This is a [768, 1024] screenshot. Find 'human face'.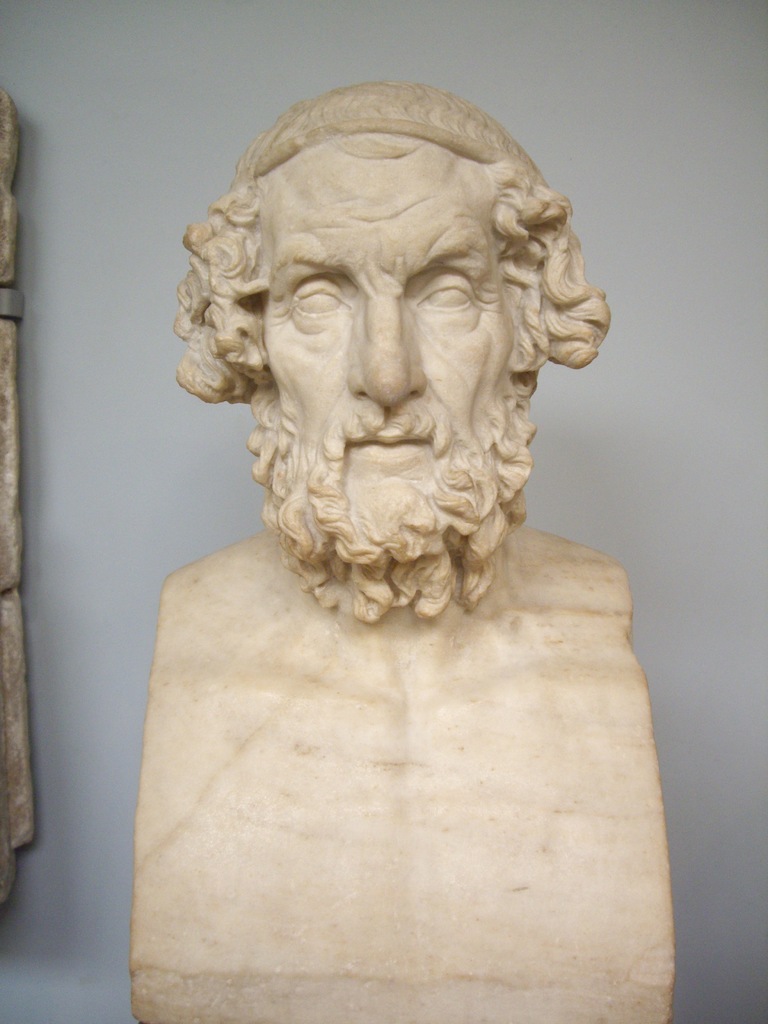
Bounding box: (x1=241, y1=161, x2=525, y2=624).
